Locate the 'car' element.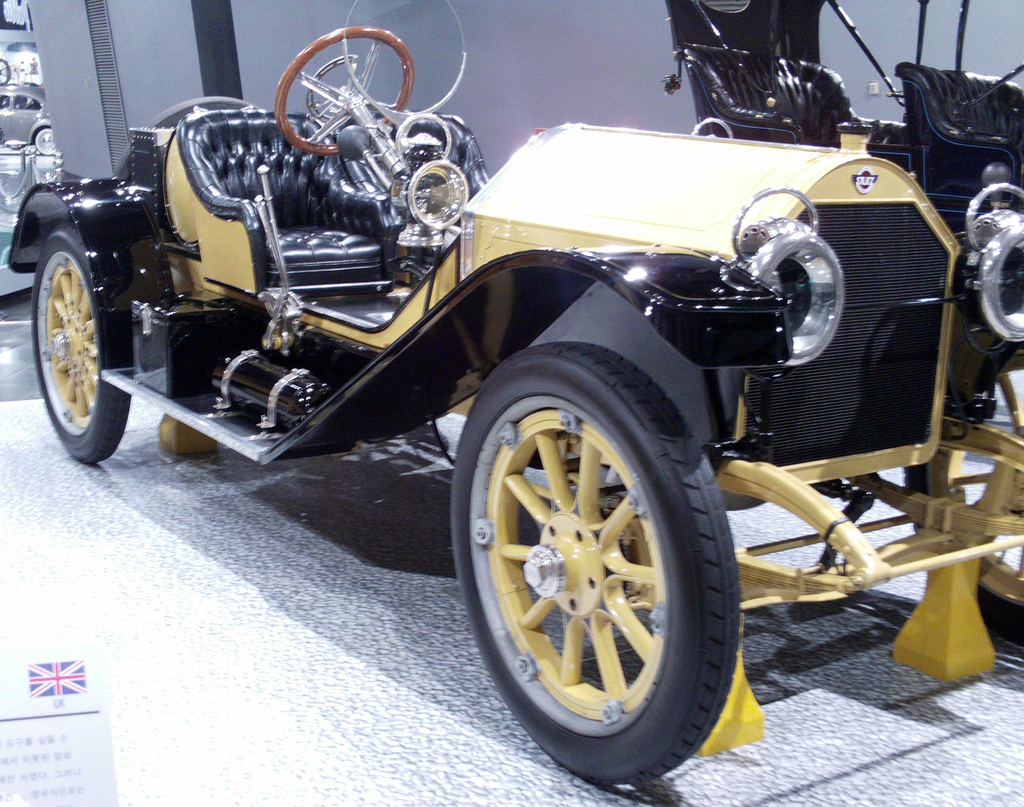
Element bbox: 65,22,990,762.
